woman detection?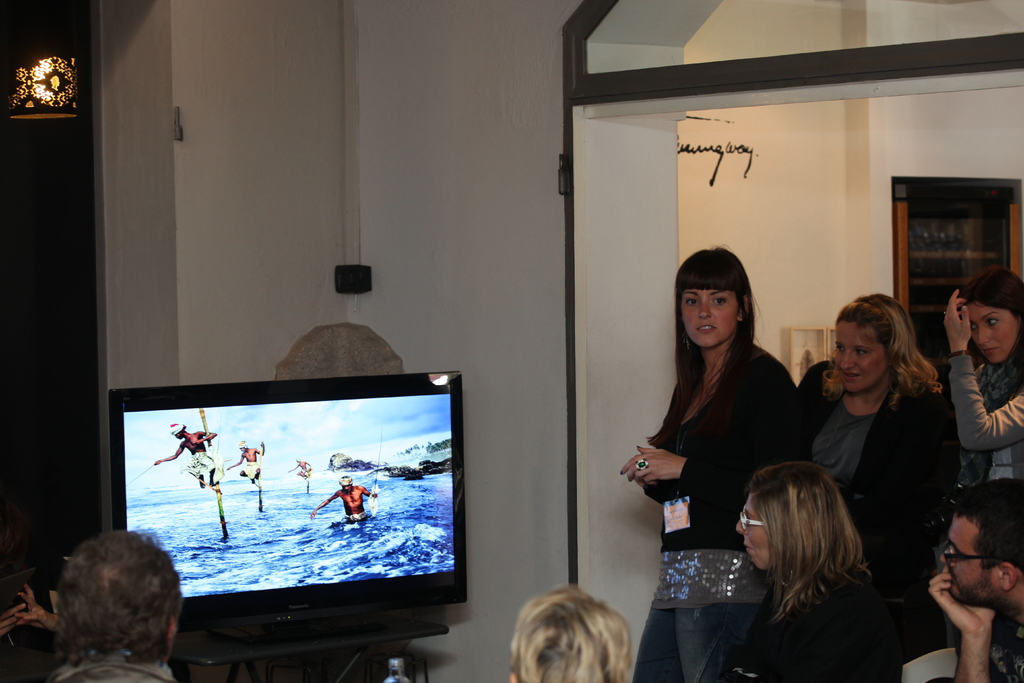
x1=791 y1=289 x2=954 y2=578
